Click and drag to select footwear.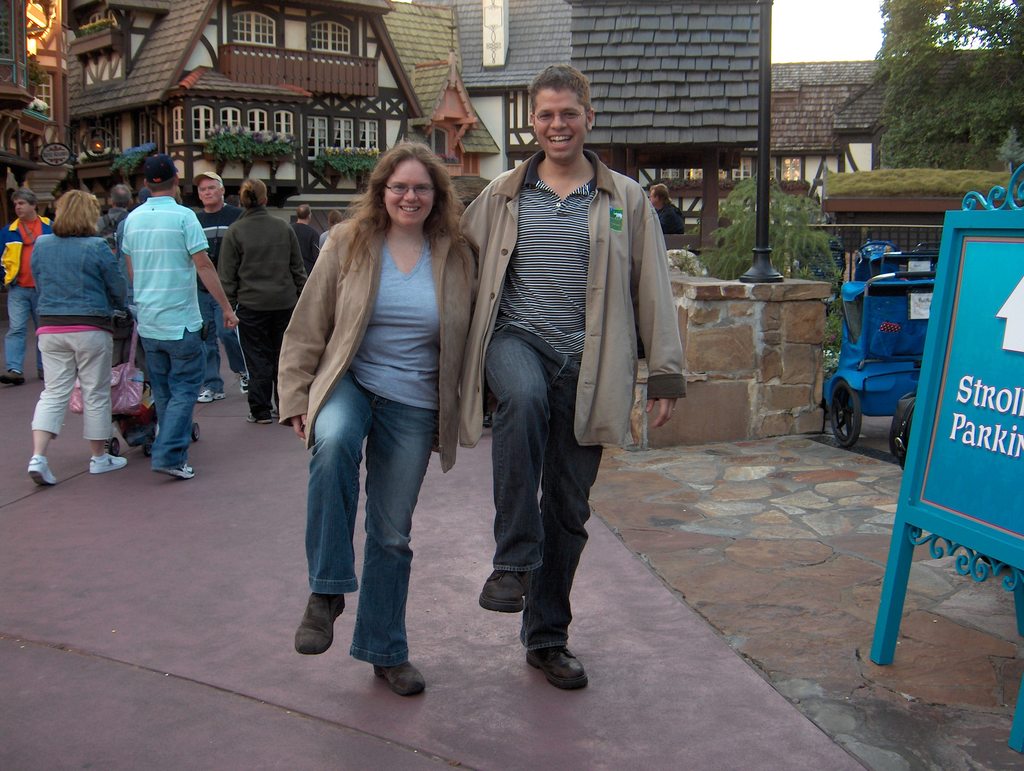
Selection: BBox(371, 662, 429, 695).
